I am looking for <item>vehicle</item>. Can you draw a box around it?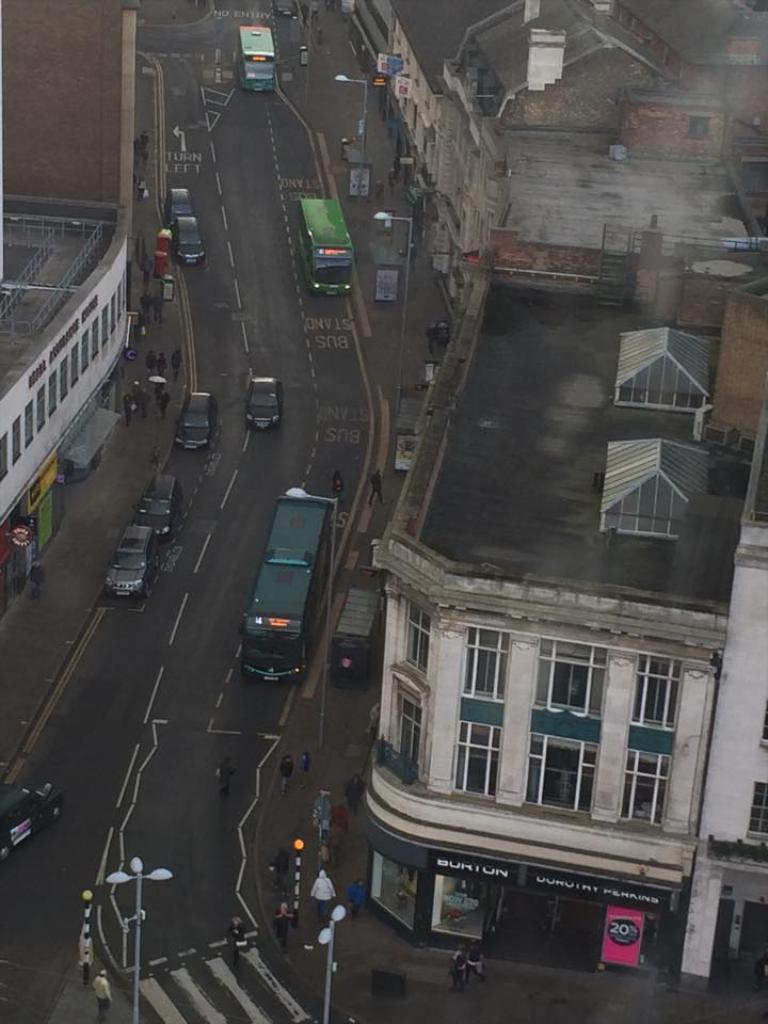
Sure, the bounding box is Rect(103, 519, 160, 603).
